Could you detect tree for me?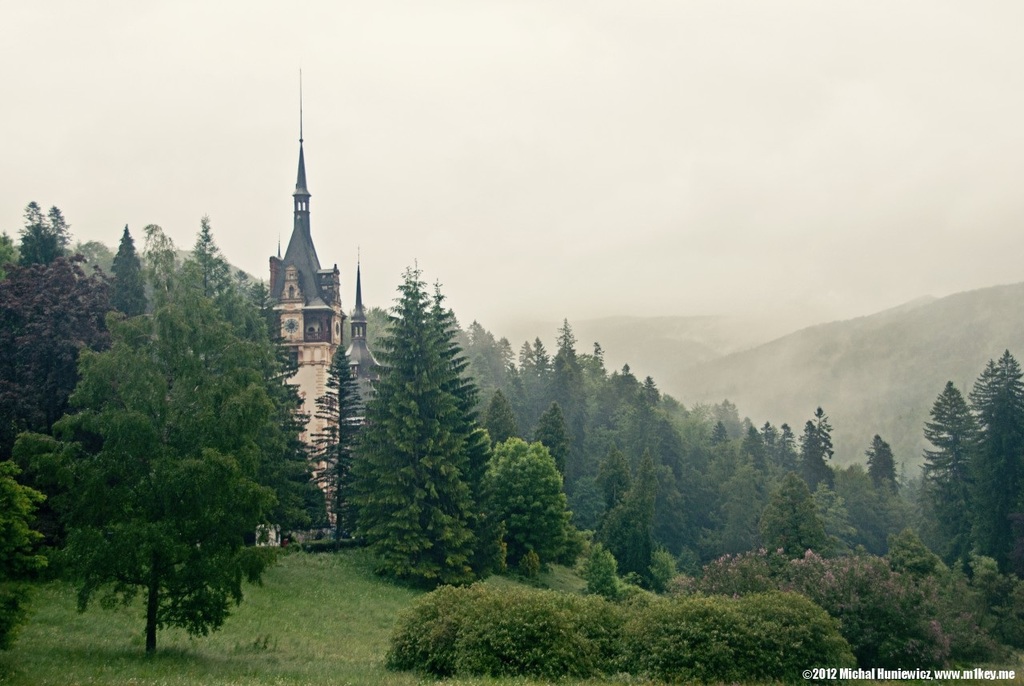
Detection result: 600,453,635,559.
